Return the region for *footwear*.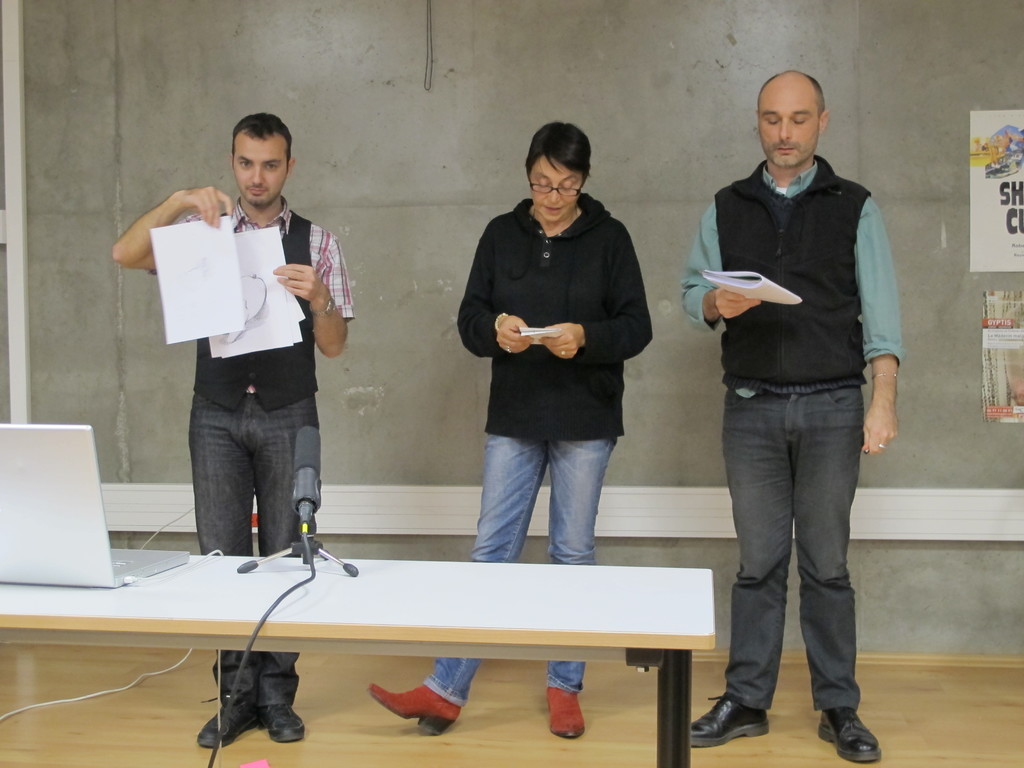
(x1=690, y1=690, x2=767, y2=748).
